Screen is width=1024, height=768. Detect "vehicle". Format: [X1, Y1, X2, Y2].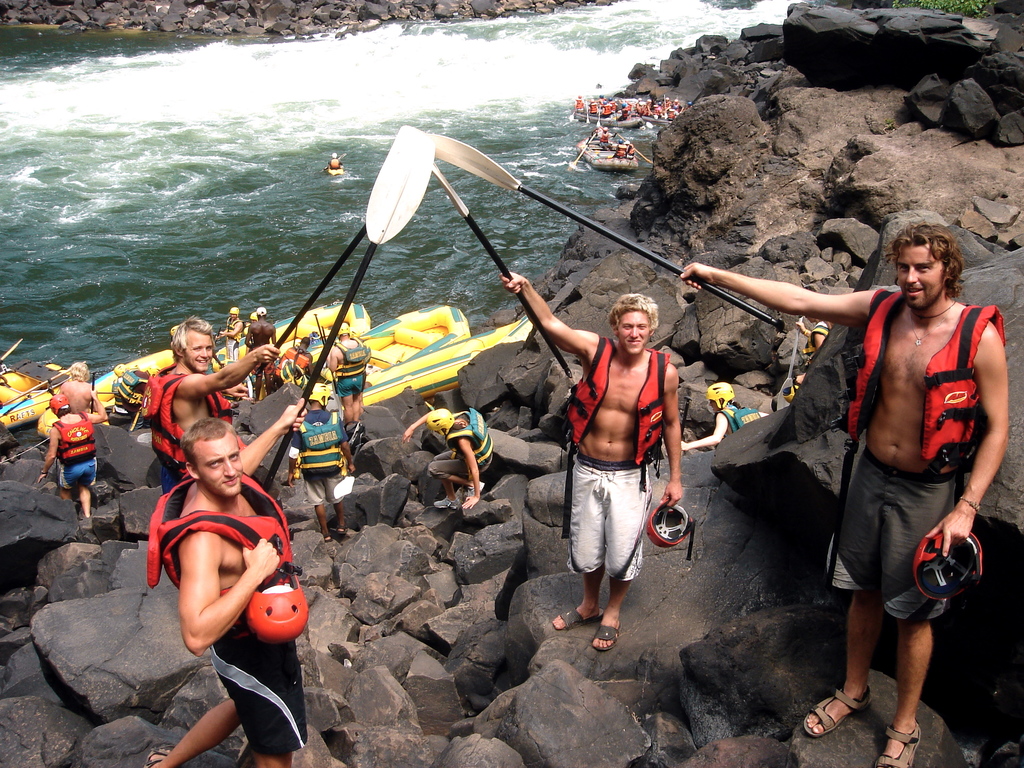
[319, 154, 348, 178].
